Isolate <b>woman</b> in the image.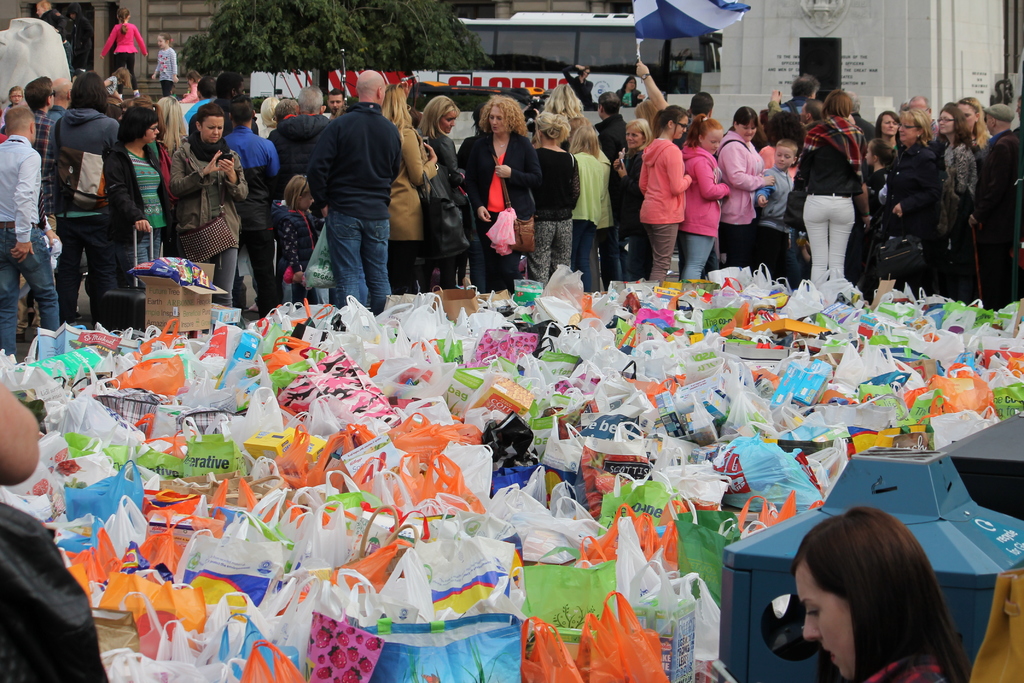
Isolated region: [x1=29, y1=82, x2=138, y2=322].
